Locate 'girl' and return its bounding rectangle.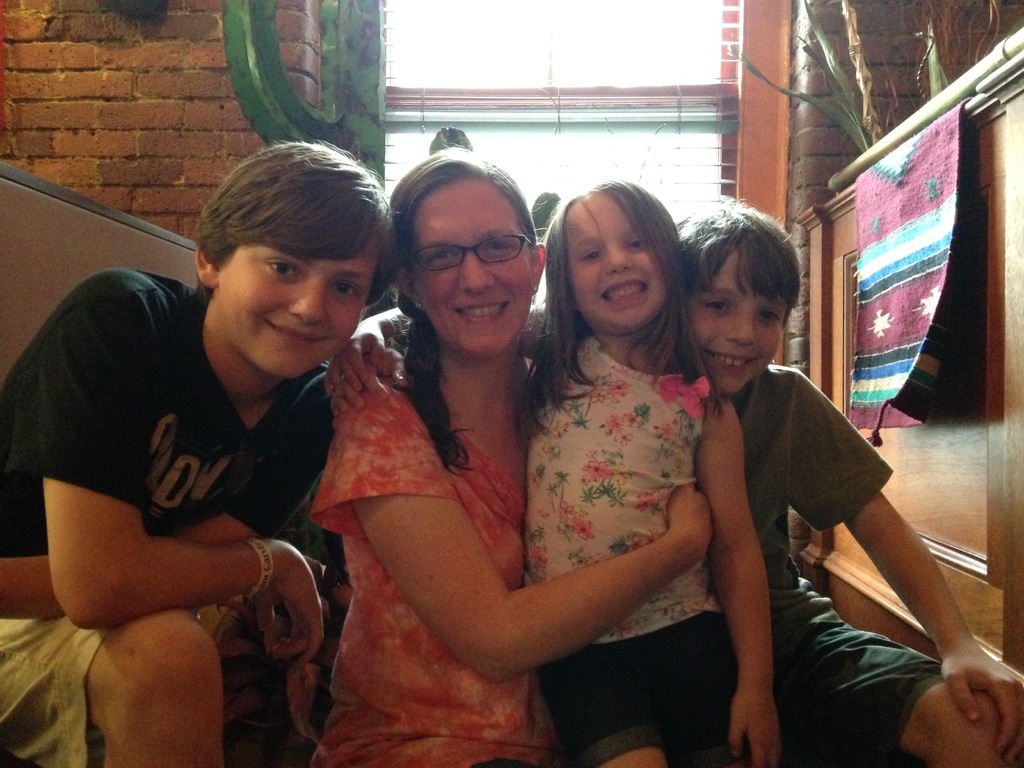
[left=326, top=175, right=769, bottom=767].
